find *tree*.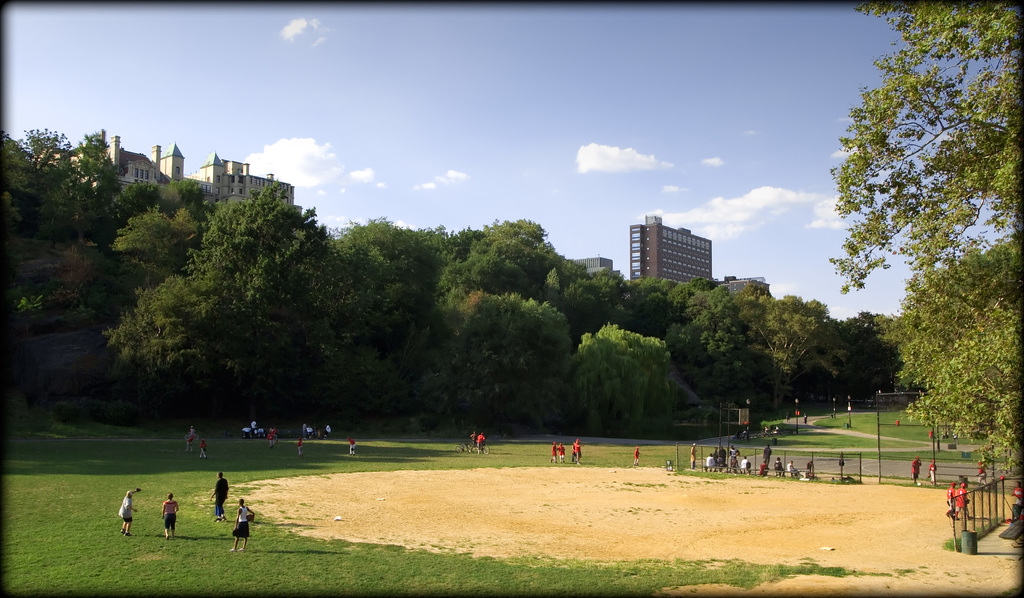
region(741, 295, 826, 408).
